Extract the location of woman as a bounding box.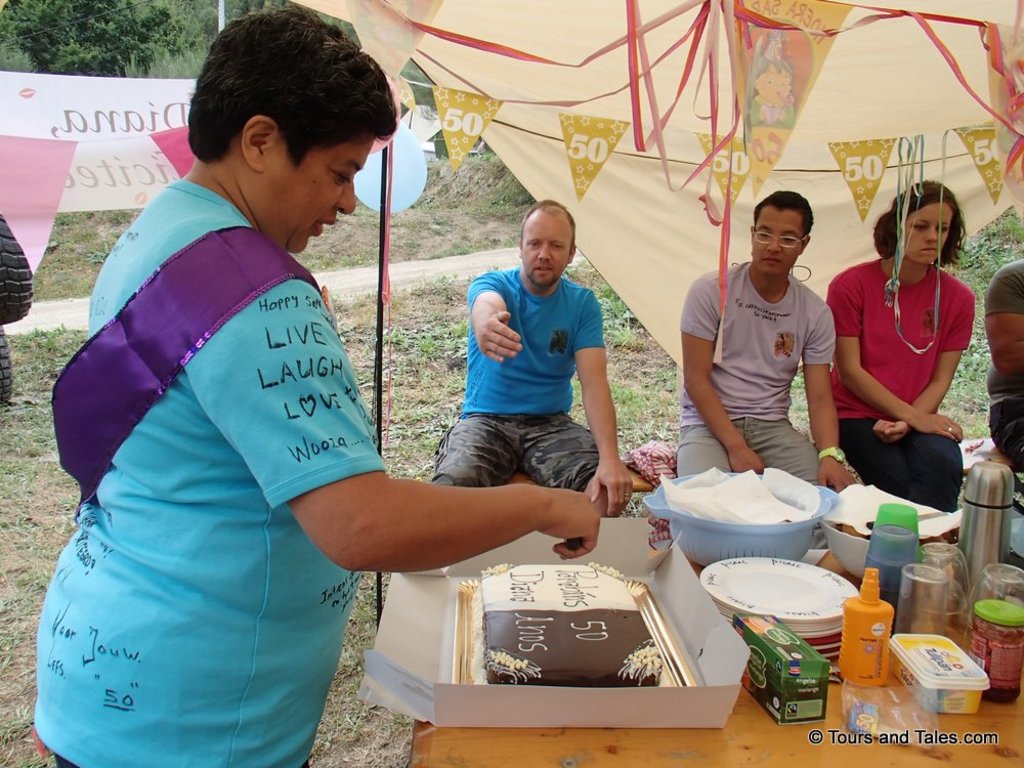
(824, 181, 978, 510).
